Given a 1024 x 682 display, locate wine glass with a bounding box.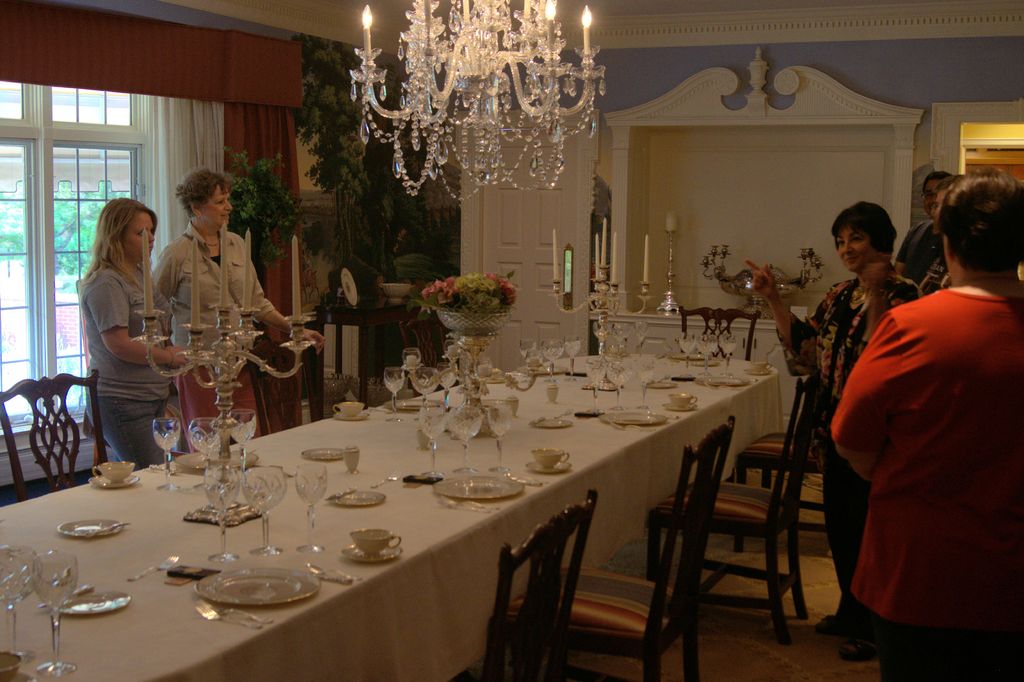
Located: rect(193, 417, 214, 491).
